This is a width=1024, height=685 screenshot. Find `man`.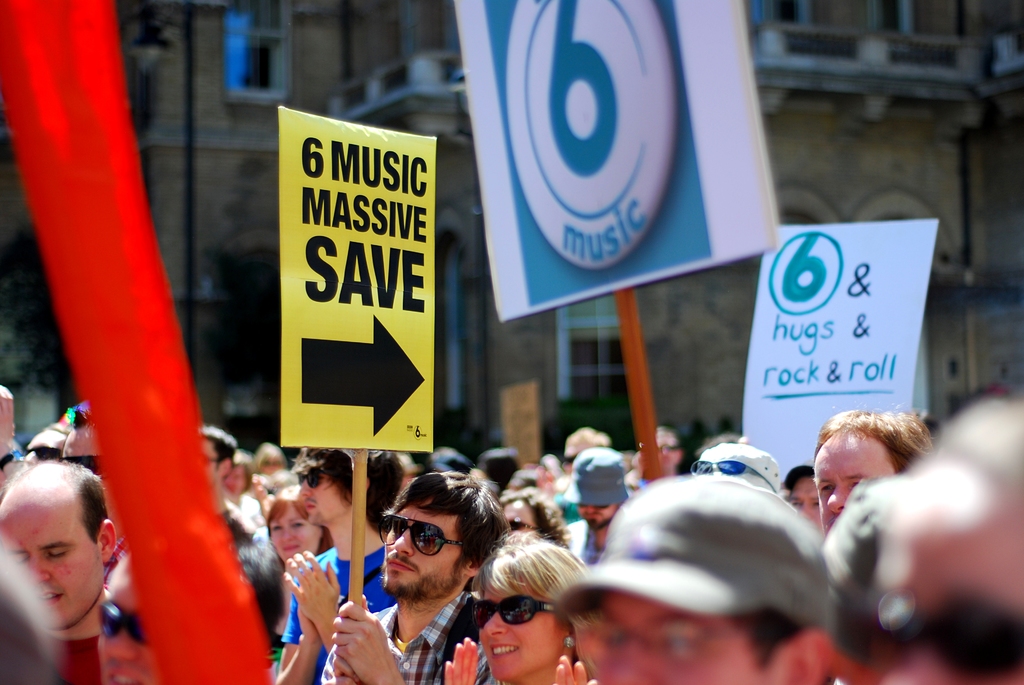
Bounding box: [556,469,833,684].
